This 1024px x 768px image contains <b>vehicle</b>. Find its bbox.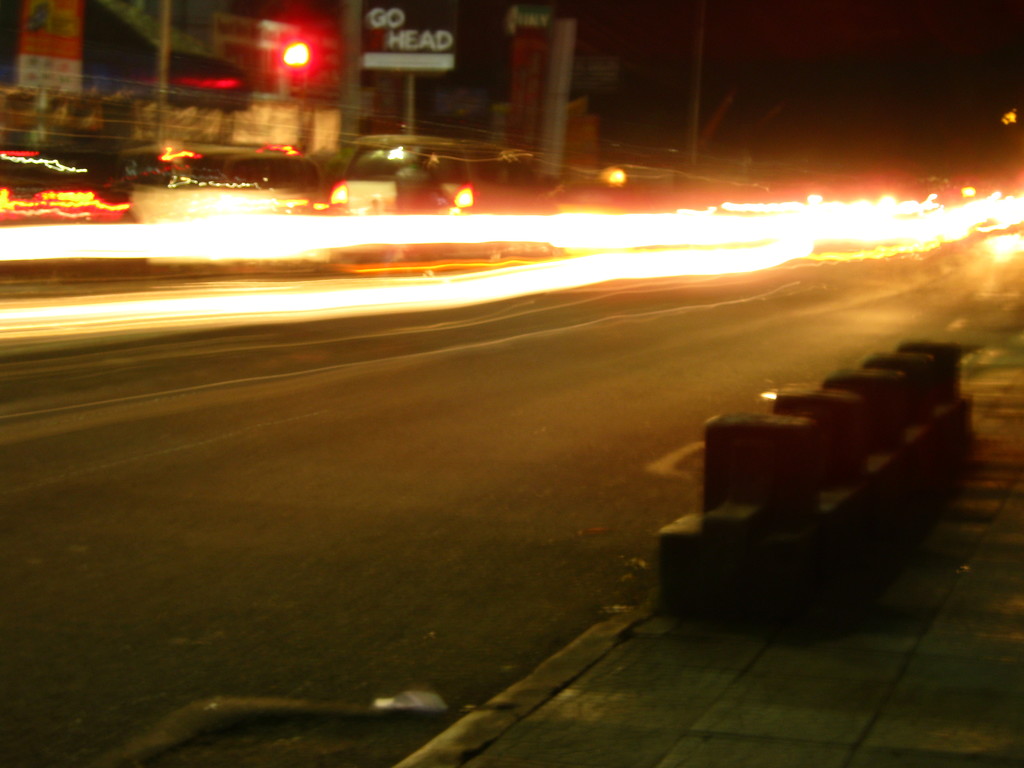
{"x1": 172, "y1": 154, "x2": 327, "y2": 216}.
